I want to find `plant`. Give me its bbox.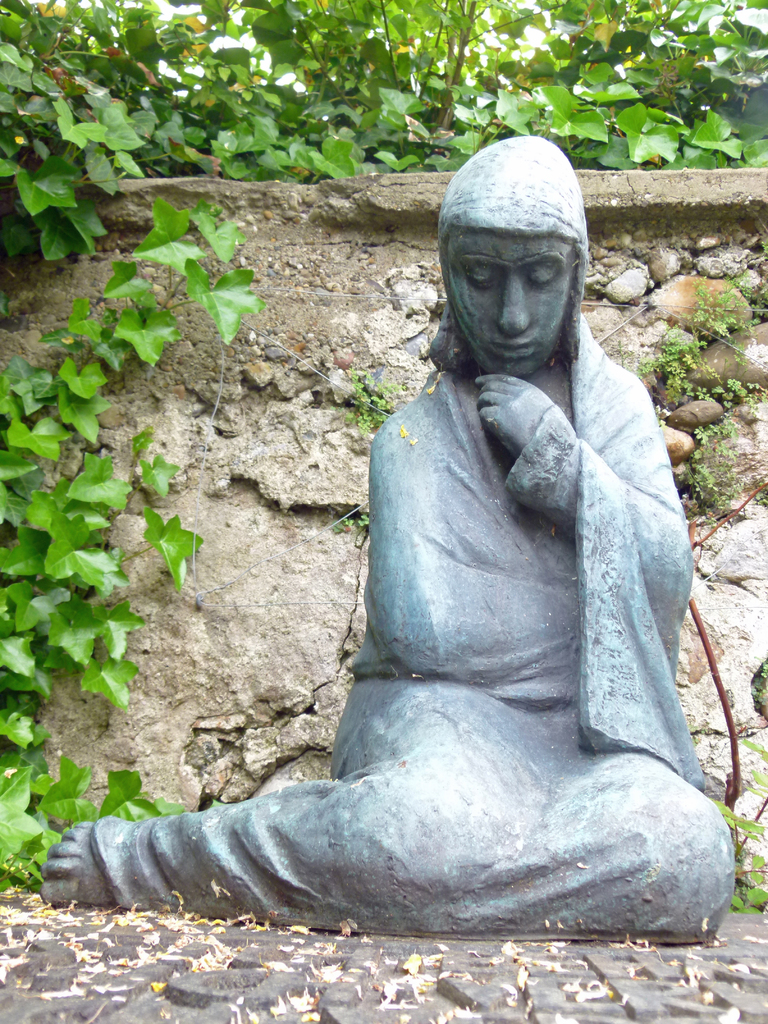
pyautogui.locateOnScreen(14, 184, 248, 877).
